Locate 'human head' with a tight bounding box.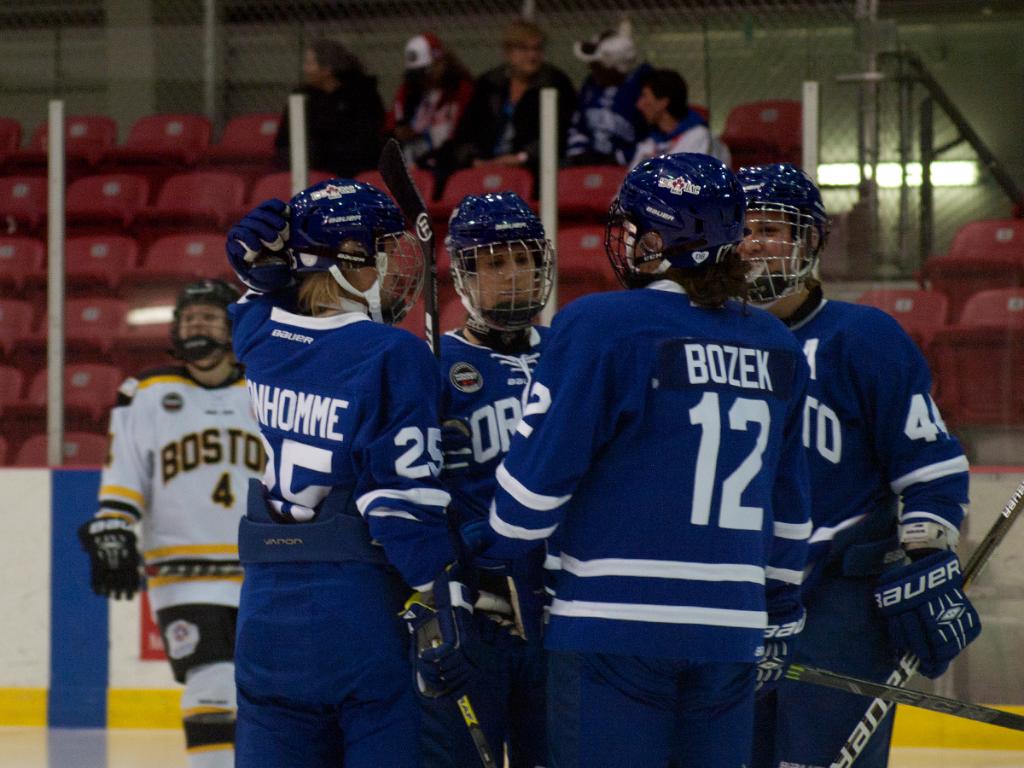
(600,151,742,303).
